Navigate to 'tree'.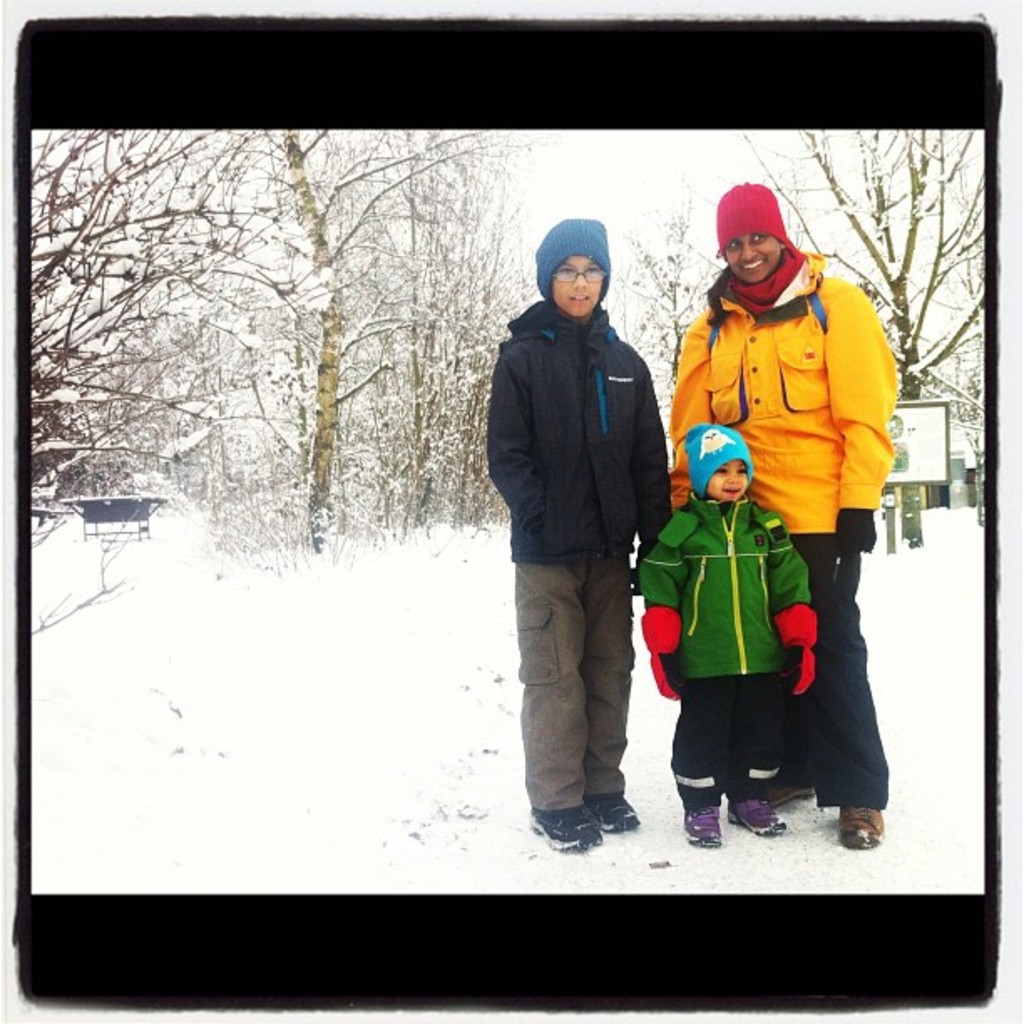
Navigation target: l=741, t=129, r=992, b=542.
